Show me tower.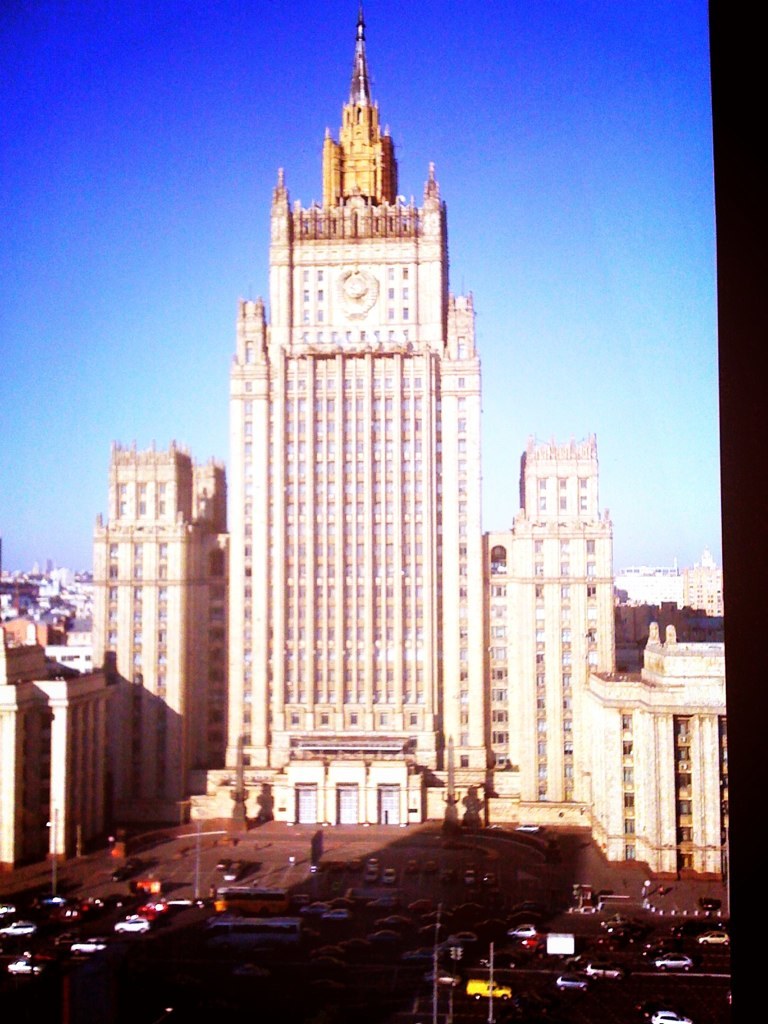
tower is here: x1=477 y1=430 x2=639 y2=829.
